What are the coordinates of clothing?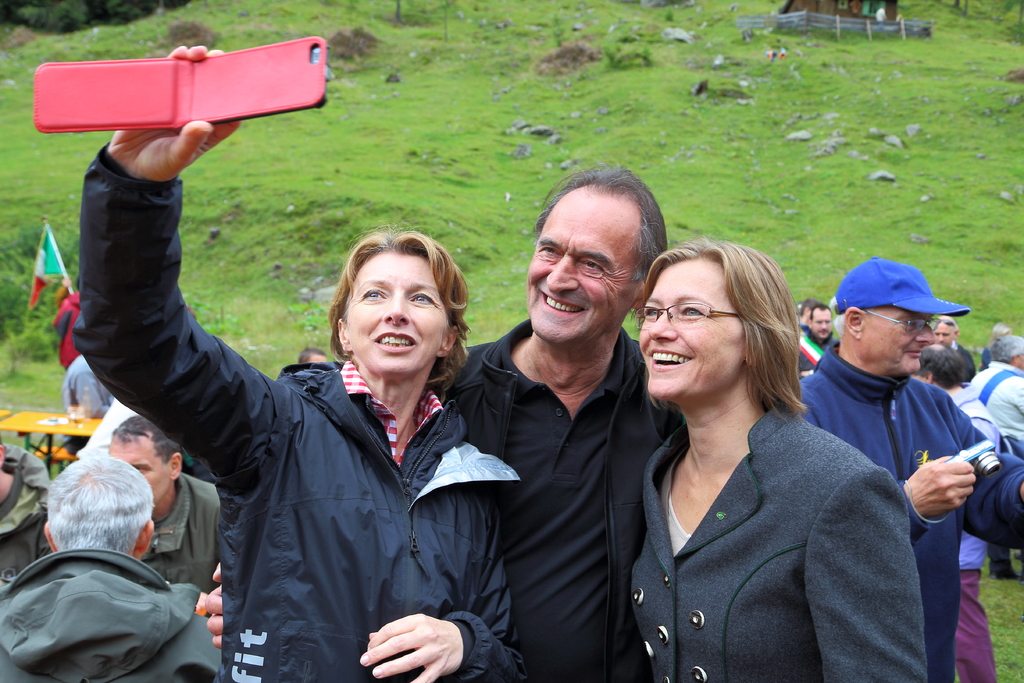
bbox=(874, 4, 887, 31).
